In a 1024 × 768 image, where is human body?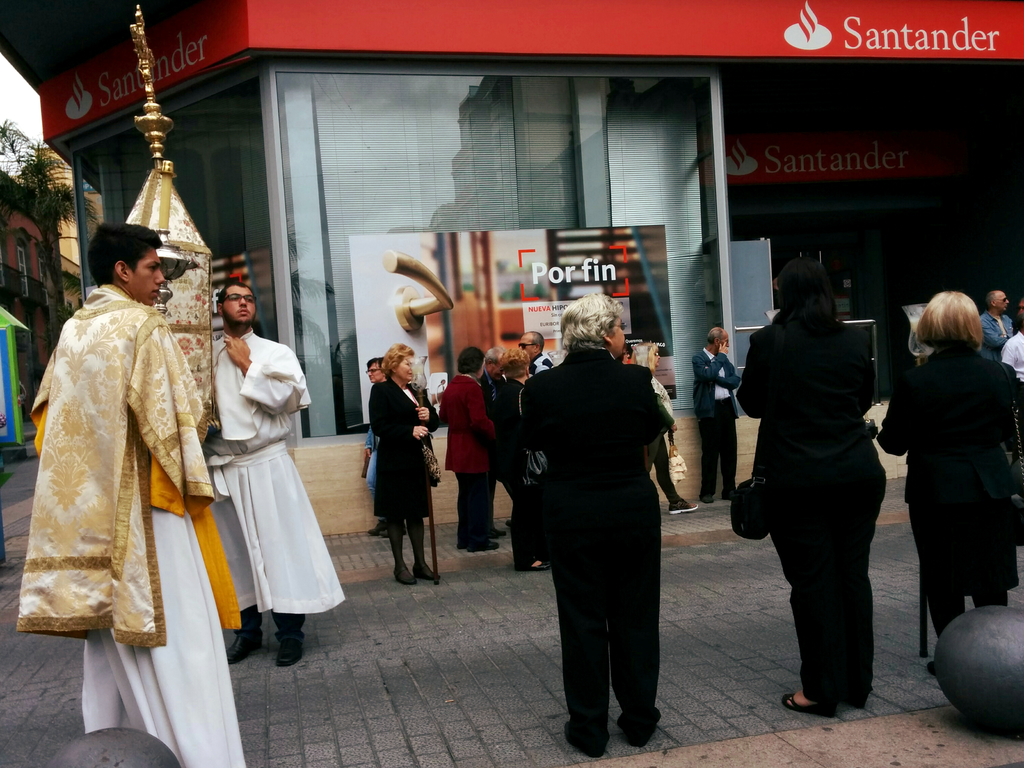
l=20, t=193, r=226, b=717.
